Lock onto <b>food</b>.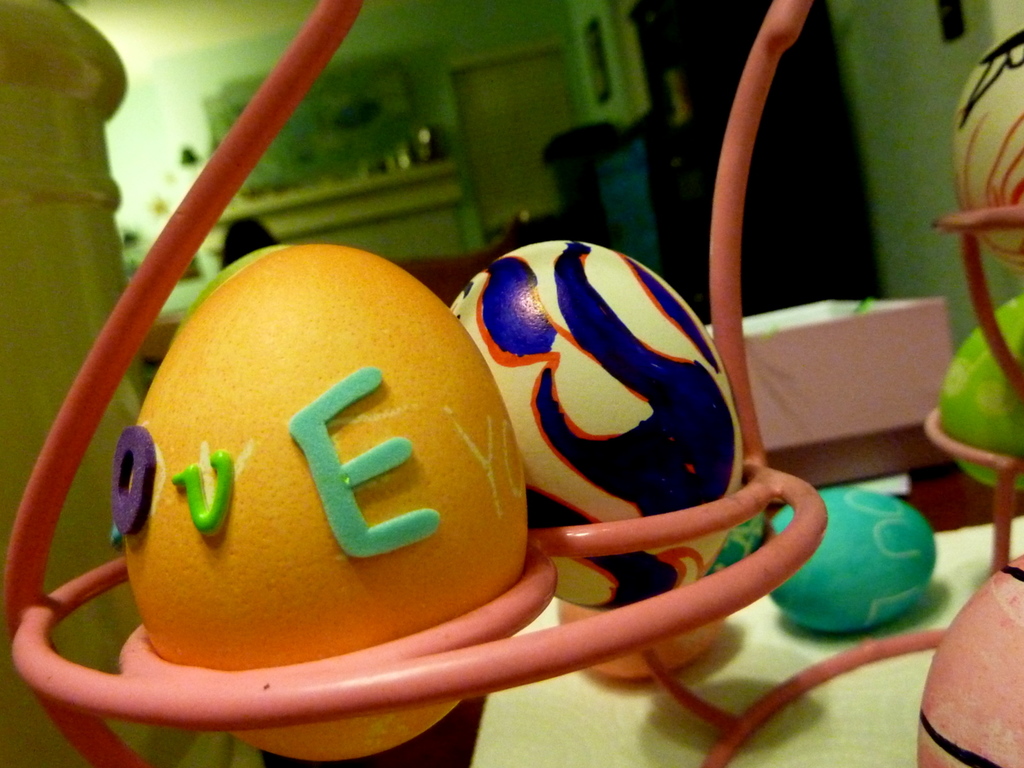
Locked: <region>540, 585, 732, 689</region>.
